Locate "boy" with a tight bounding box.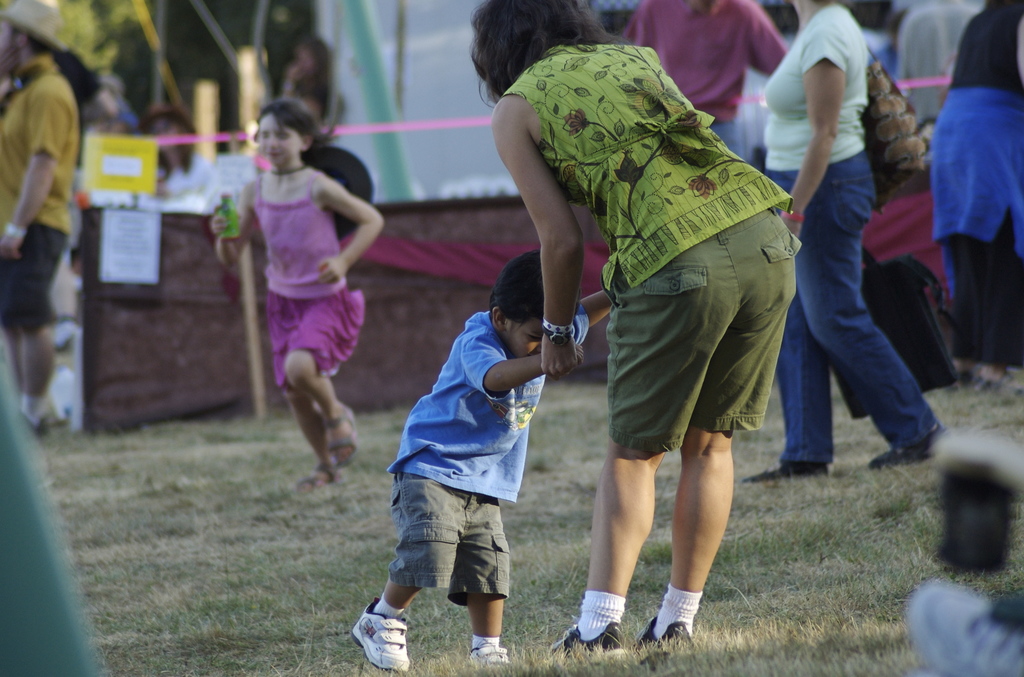
bbox=[352, 209, 561, 670].
